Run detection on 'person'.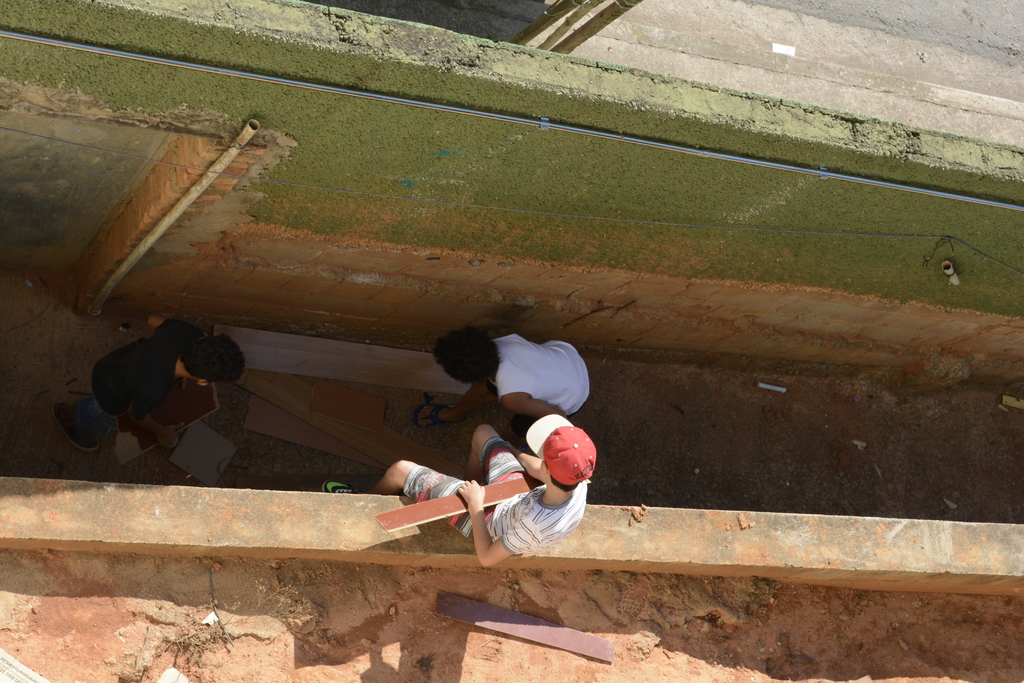
Result: bbox=[56, 313, 246, 452].
